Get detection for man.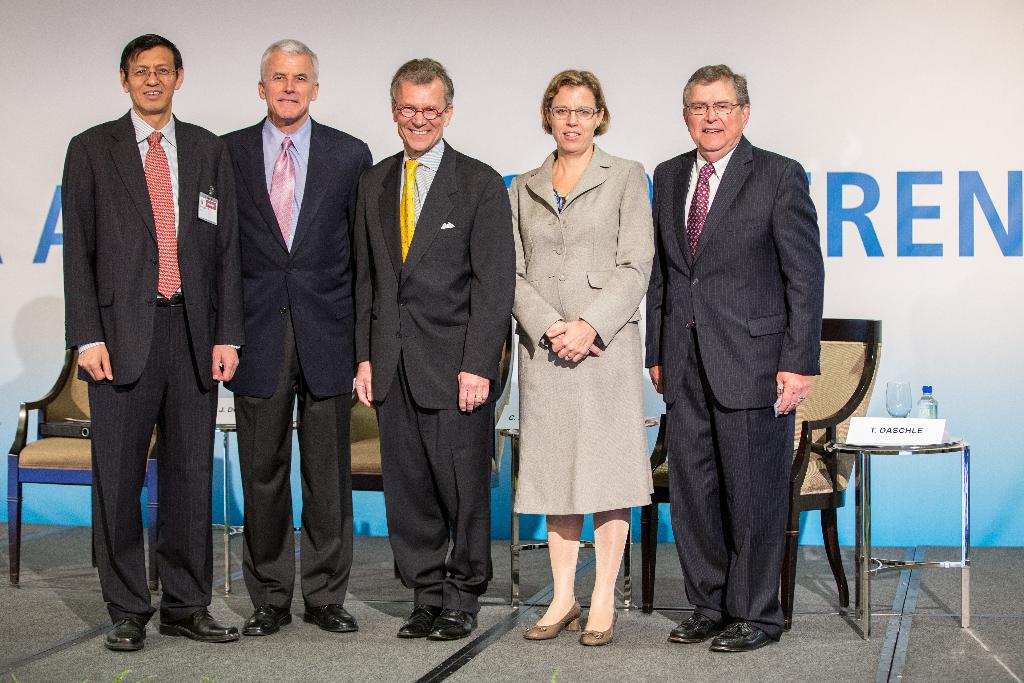
Detection: BBox(218, 37, 377, 636).
